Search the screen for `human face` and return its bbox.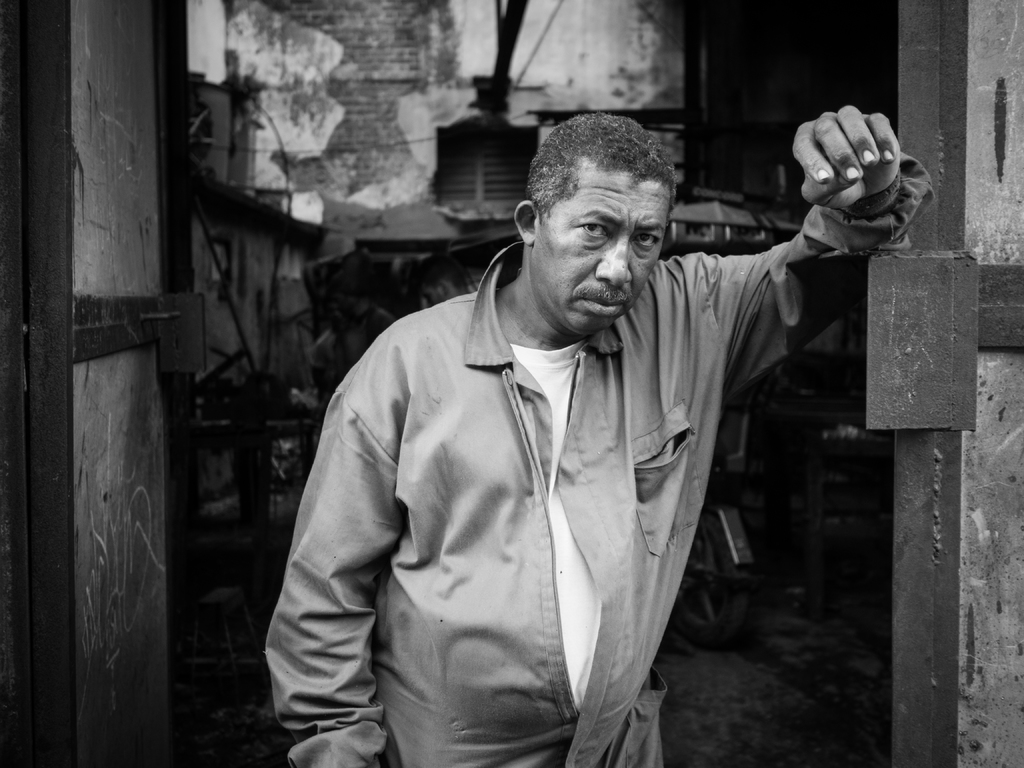
Found: x1=531 y1=158 x2=662 y2=331.
